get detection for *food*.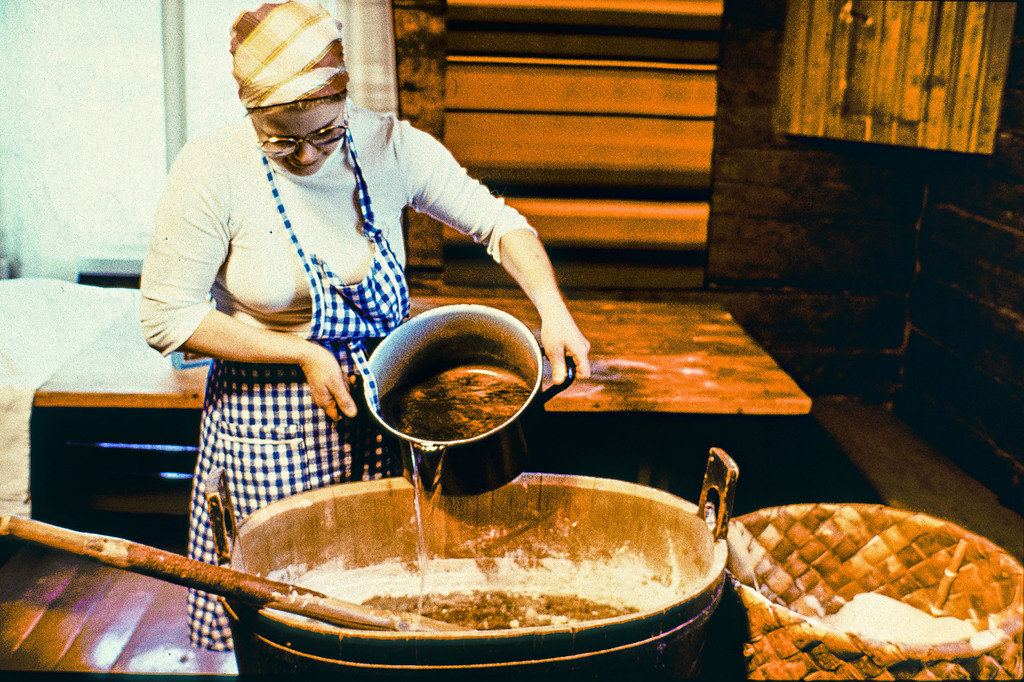
Detection: [803,566,1004,651].
